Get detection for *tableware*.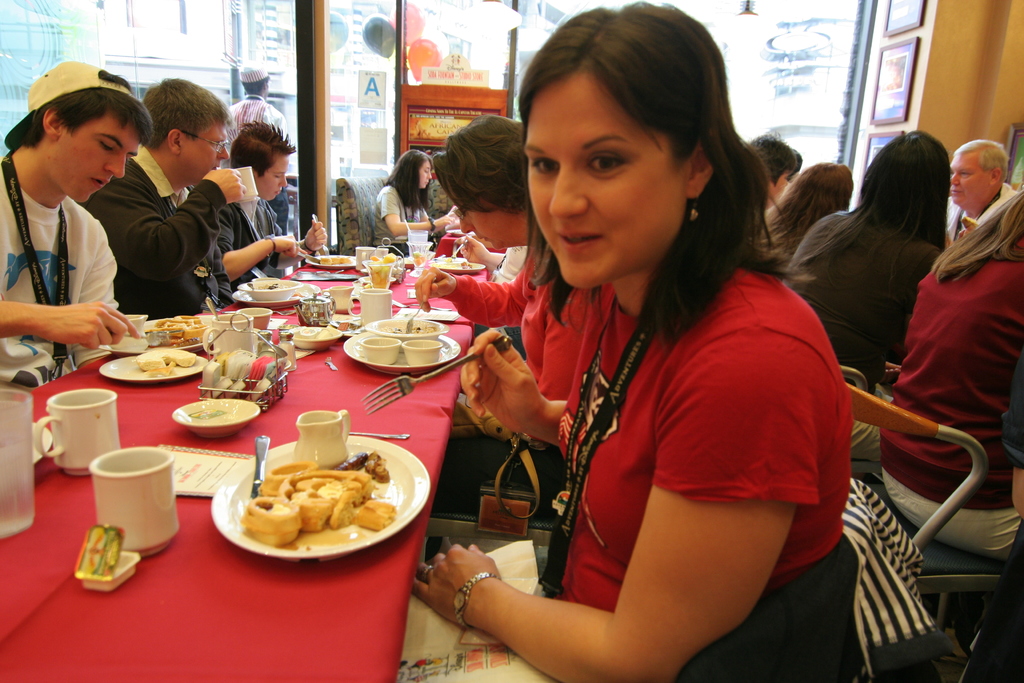
Detection: <region>233, 167, 258, 201</region>.
